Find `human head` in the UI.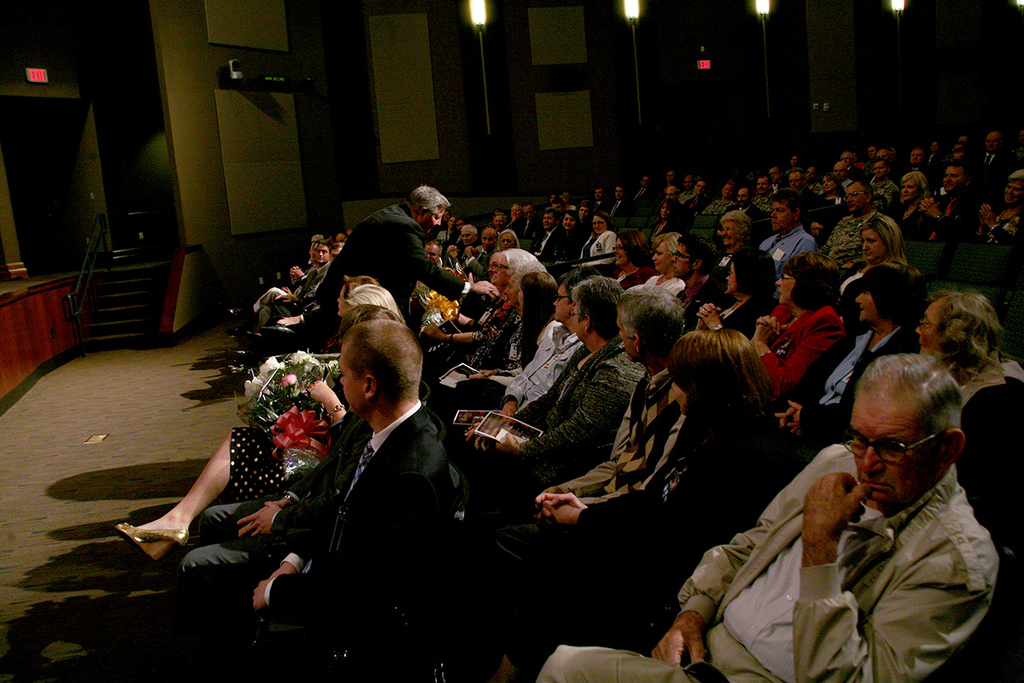
UI element at <region>878, 150, 896, 163</region>.
